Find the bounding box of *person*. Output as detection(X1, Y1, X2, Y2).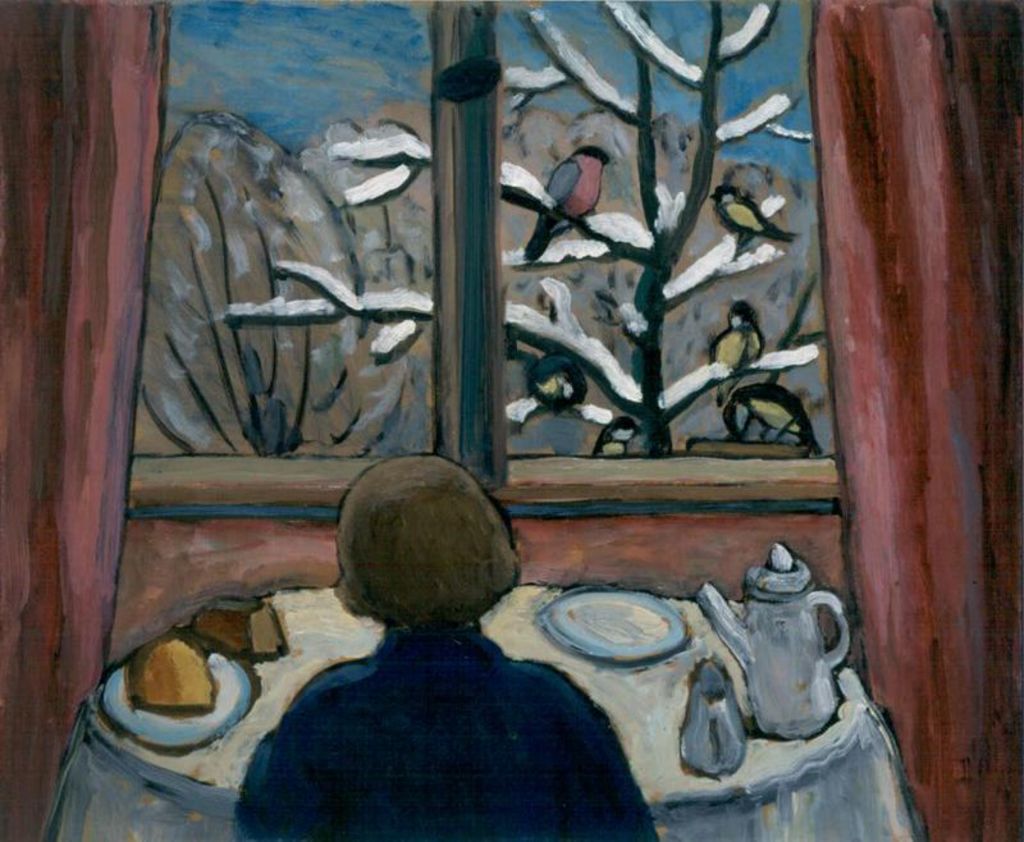
detection(251, 433, 663, 819).
